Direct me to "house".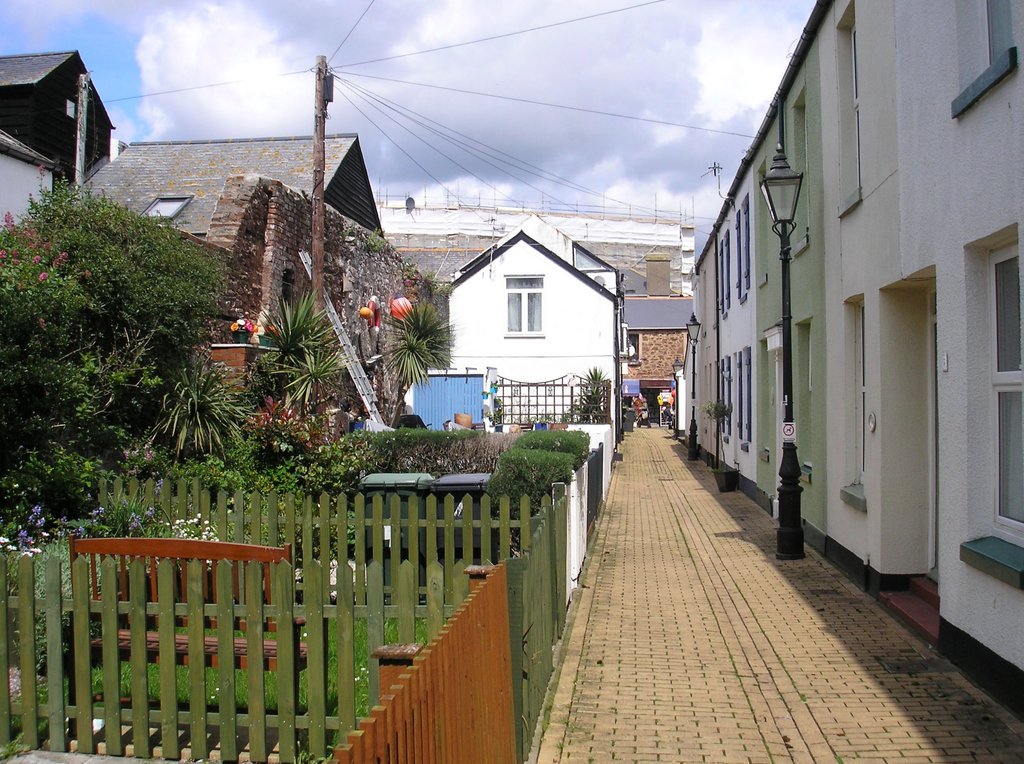
Direction: l=403, t=247, r=495, b=288.
